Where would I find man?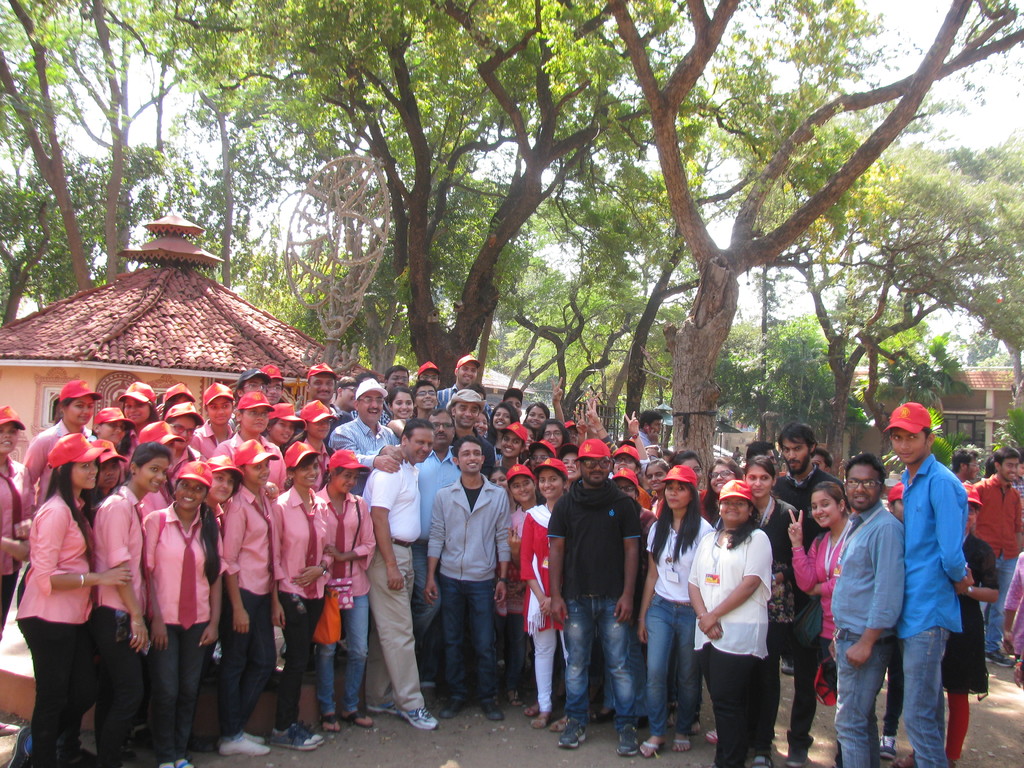
At BBox(770, 424, 853, 767).
